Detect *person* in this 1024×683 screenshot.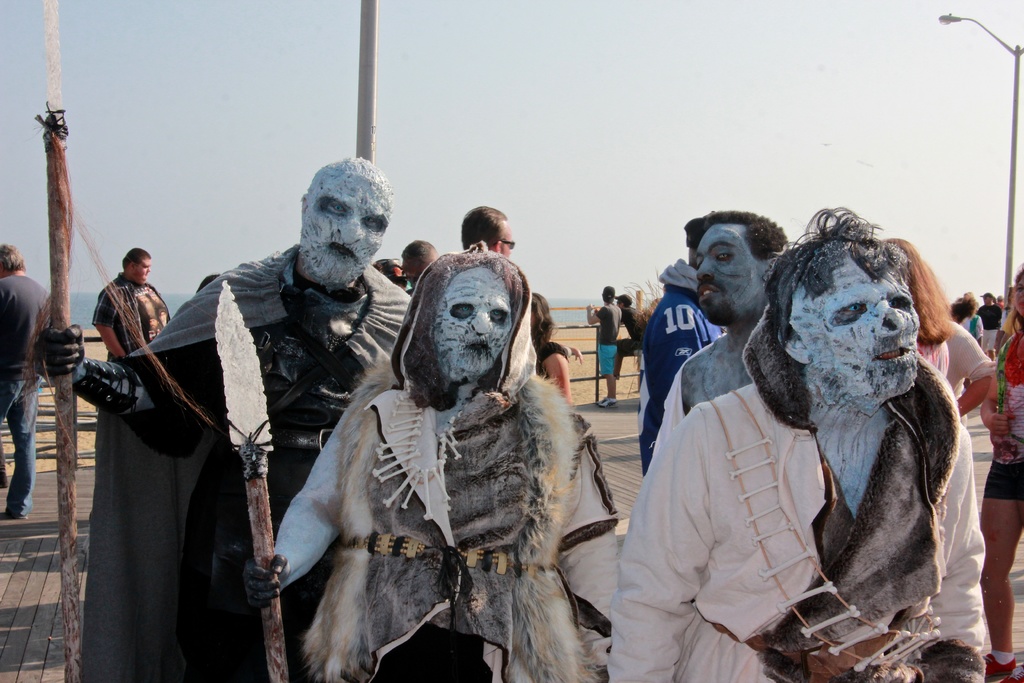
Detection: region(975, 270, 1023, 682).
